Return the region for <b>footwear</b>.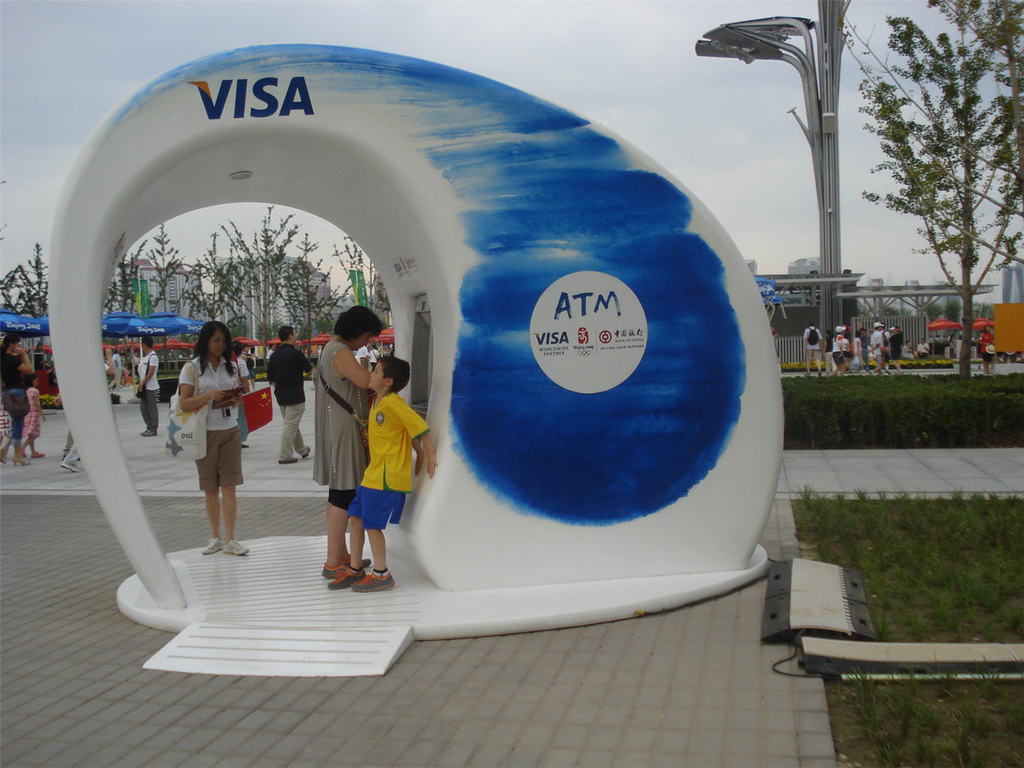
select_region(315, 548, 369, 579).
